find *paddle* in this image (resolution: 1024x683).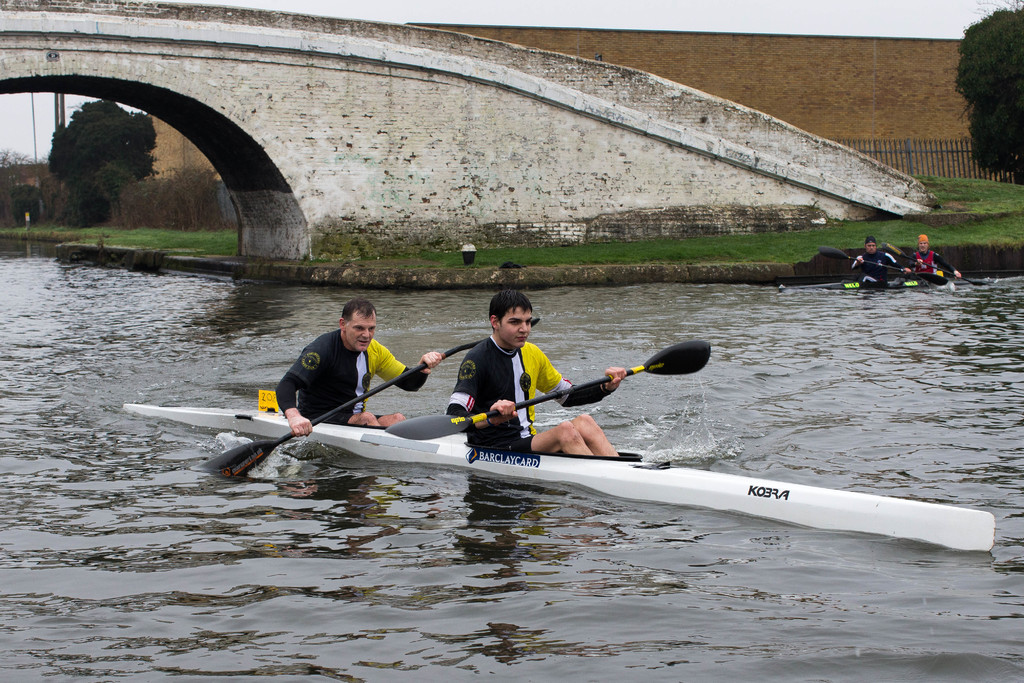
pyautogui.locateOnScreen(388, 338, 711, 443).
